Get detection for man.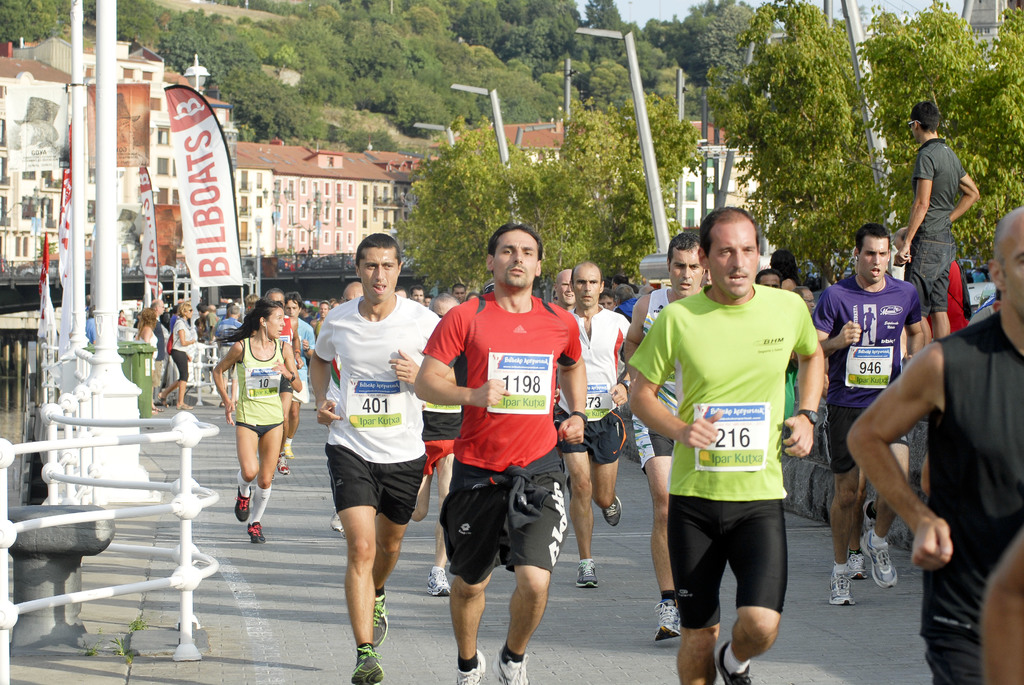
Detection: region(555, 262, 628, 590).
